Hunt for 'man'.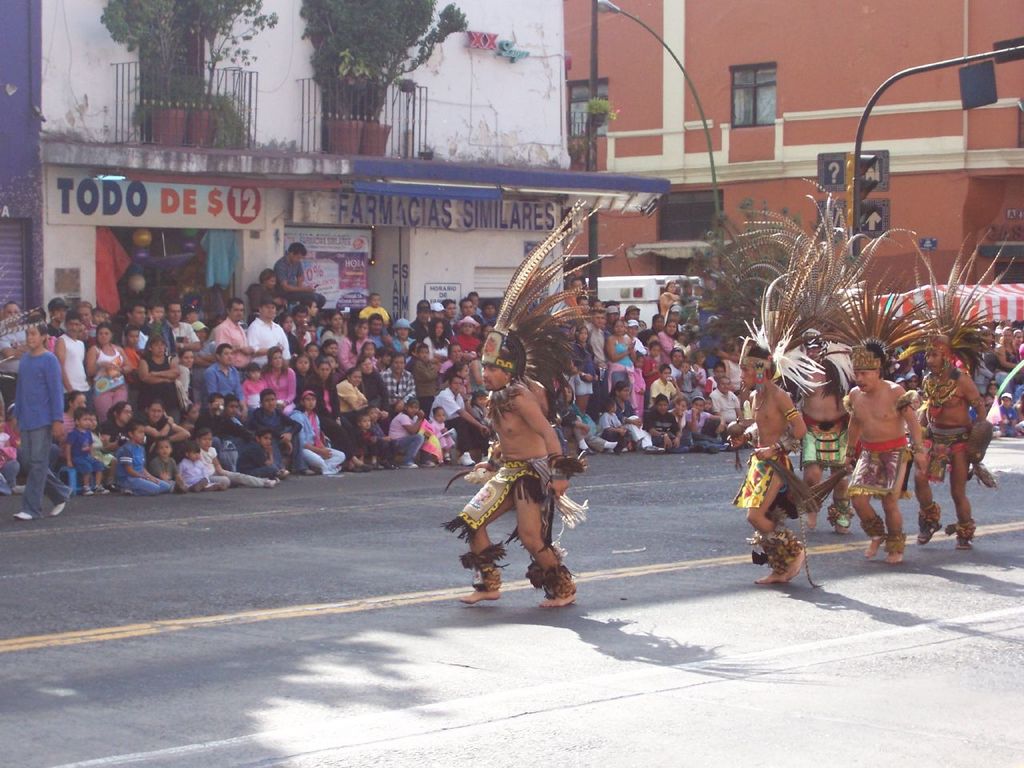
Hunted down at 212:298:254:370.
